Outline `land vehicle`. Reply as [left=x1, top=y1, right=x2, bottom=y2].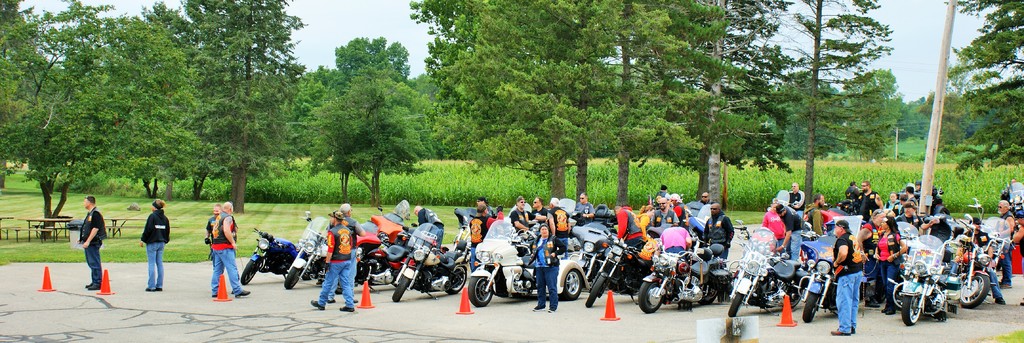
[left=964, top=199, right=1016, bottom=308].
